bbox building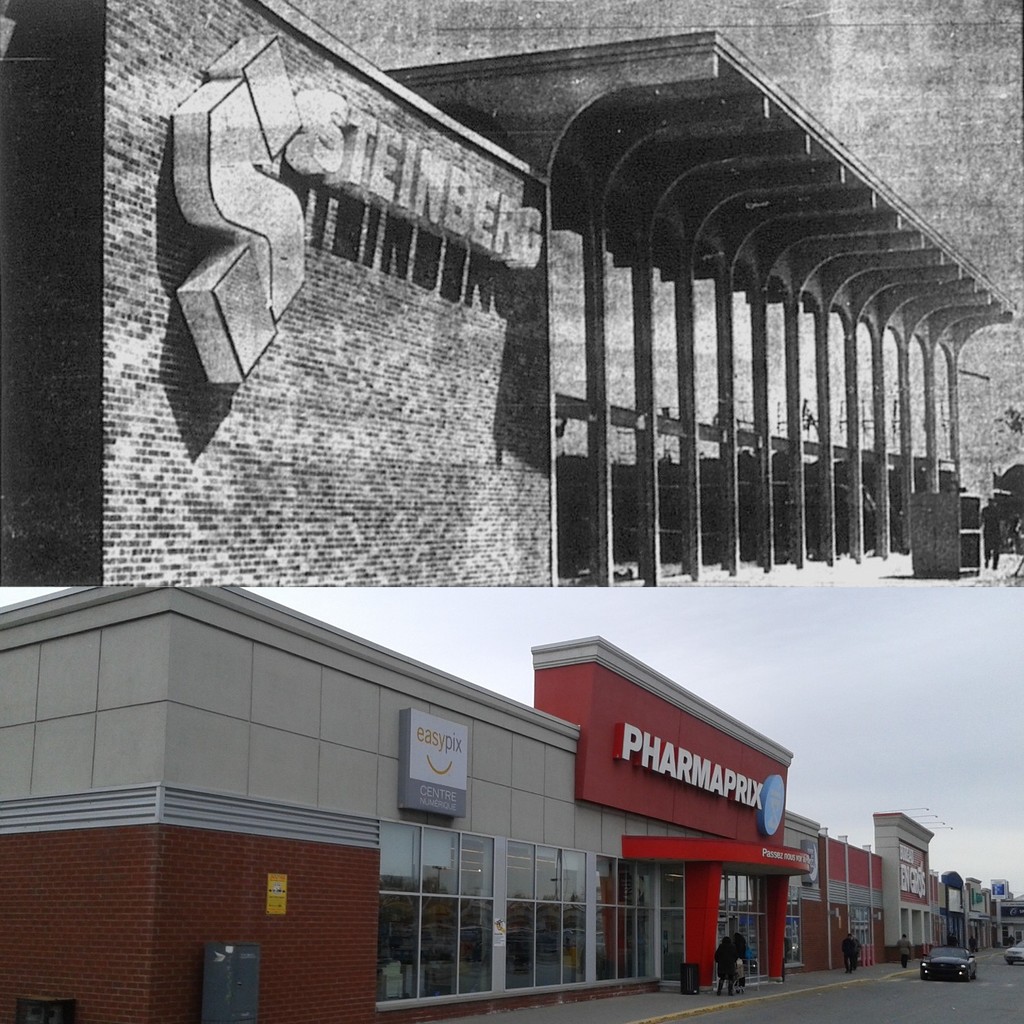
[0,589,936,1023]
